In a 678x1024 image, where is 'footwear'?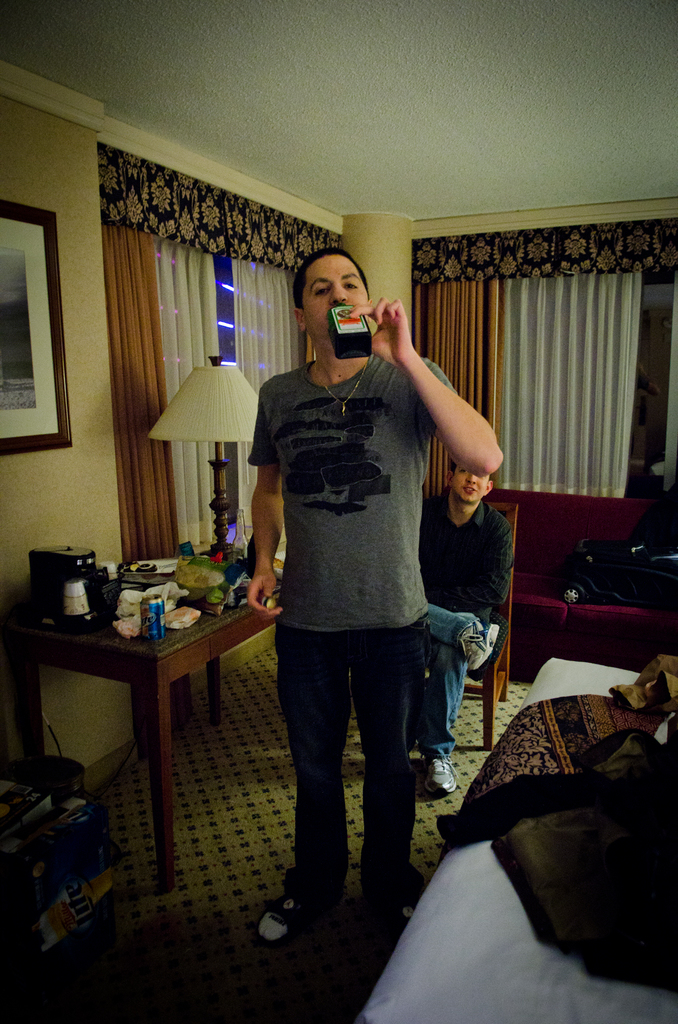
crop(417, 755, 466, 797).
